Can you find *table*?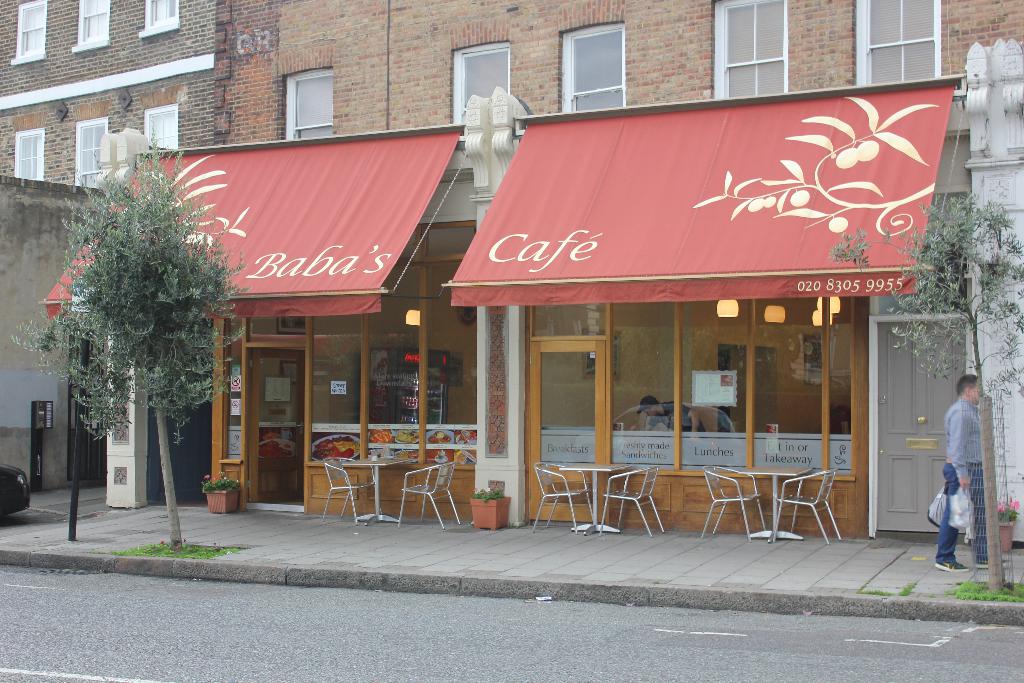
Yes, bounding box: <box>739,464,812,536</box>.
